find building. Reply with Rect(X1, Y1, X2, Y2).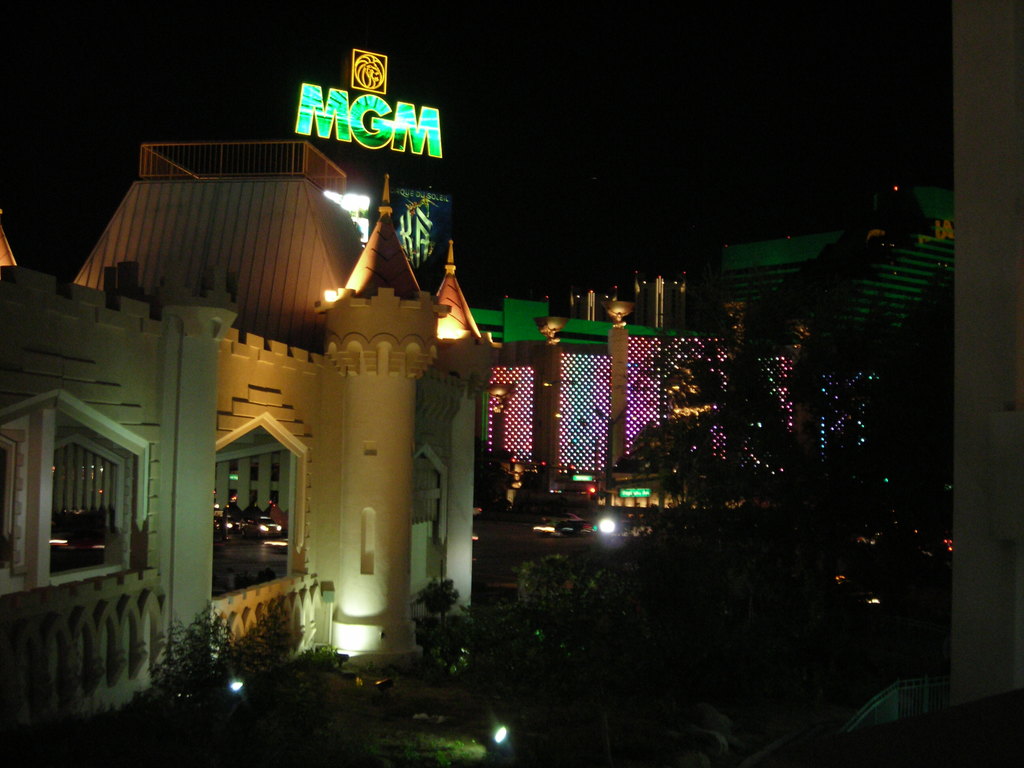
Rect(470, 184, 956, 343).
